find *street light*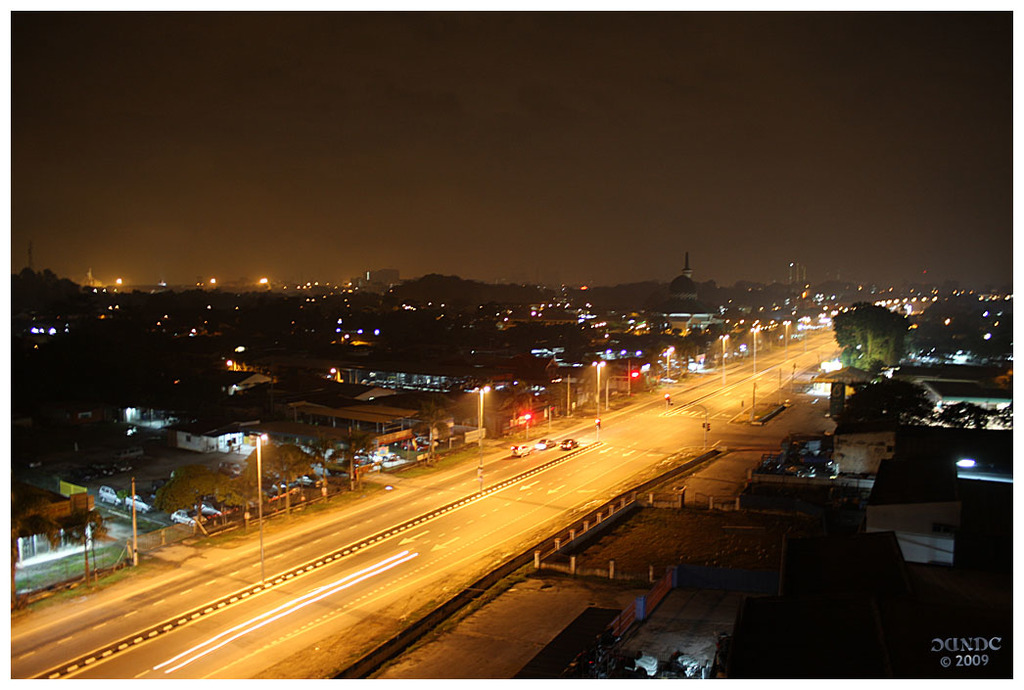
bbox=[750, 322, 761, 374]
